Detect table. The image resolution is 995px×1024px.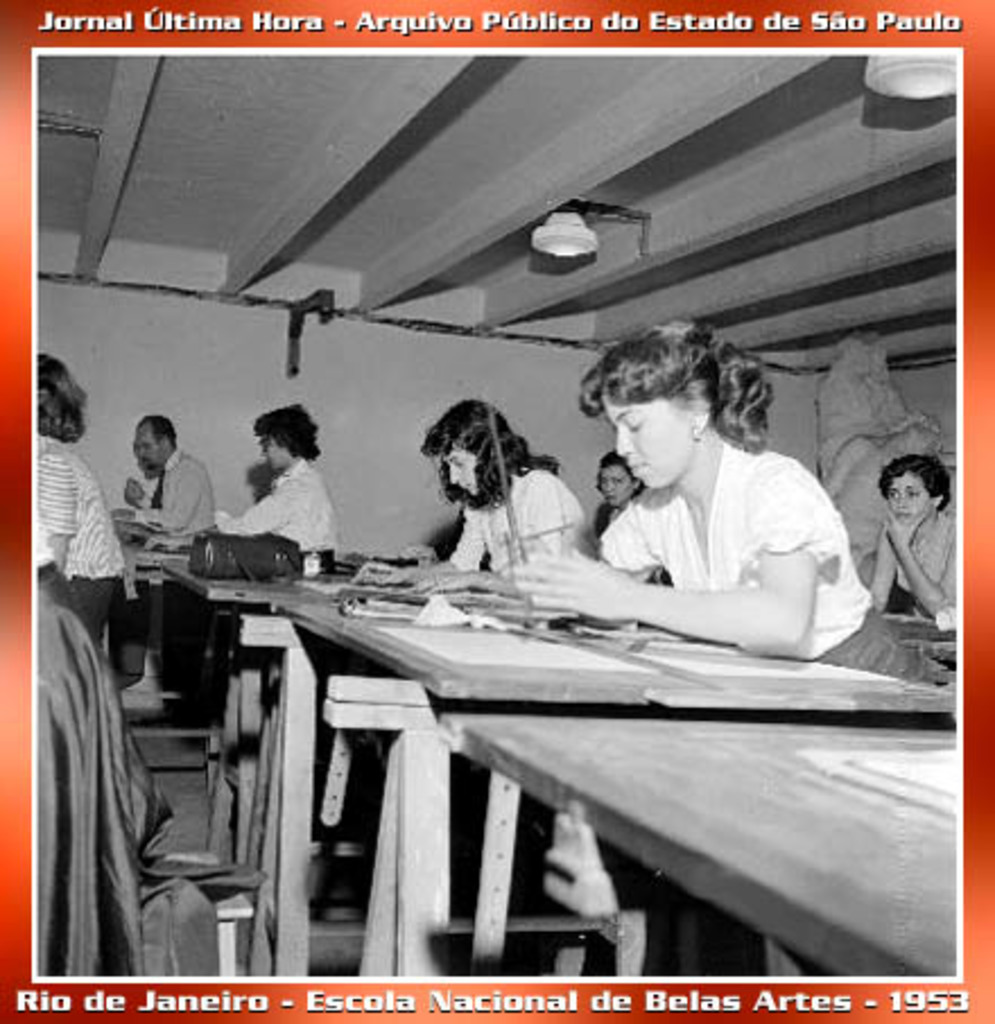
154,552,477,861.
